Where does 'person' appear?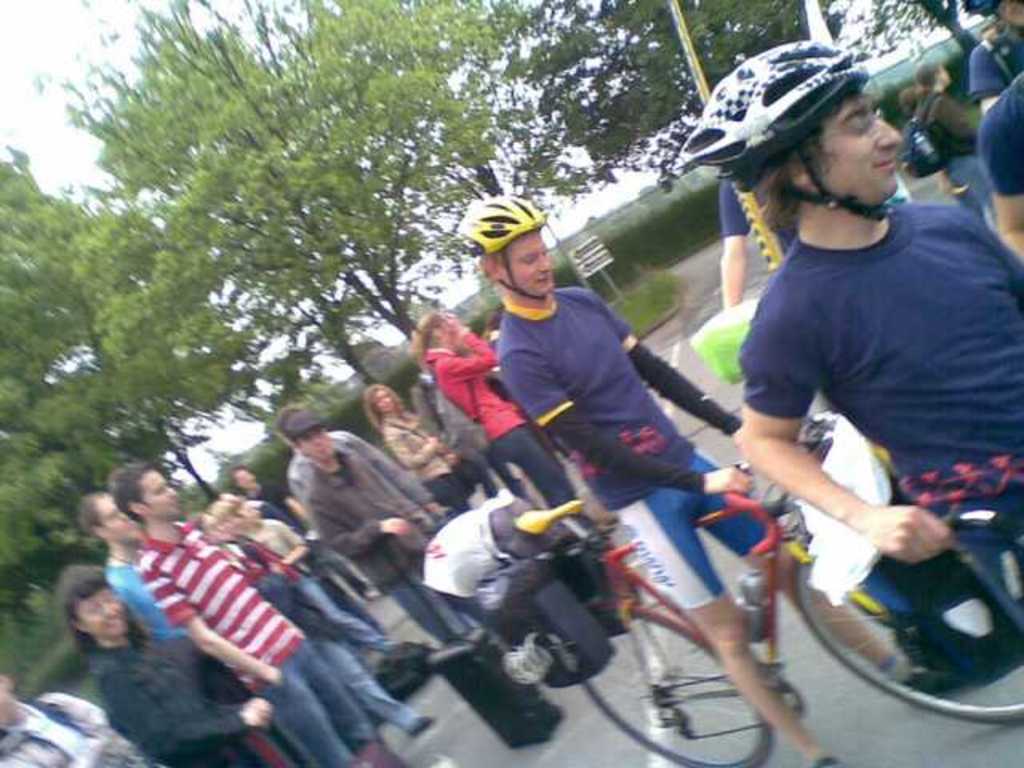
Appears at BBox(974, 0, 1022, 259).
